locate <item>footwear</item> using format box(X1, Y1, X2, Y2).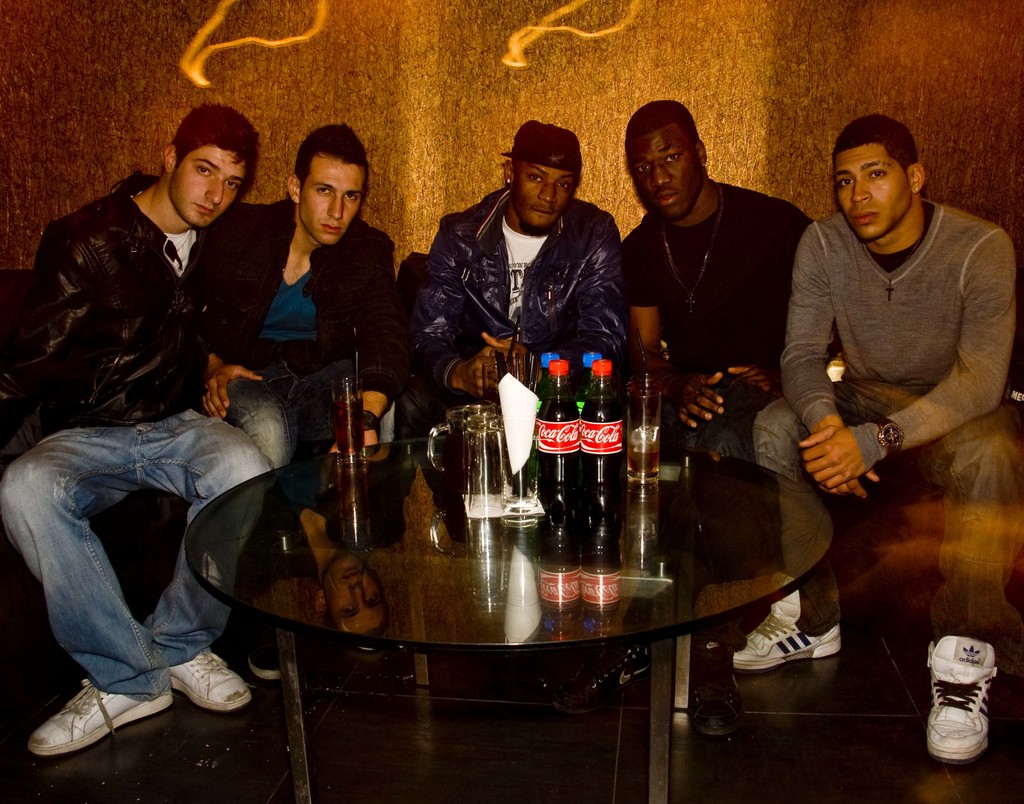
box(173, 648, 248, 709).
